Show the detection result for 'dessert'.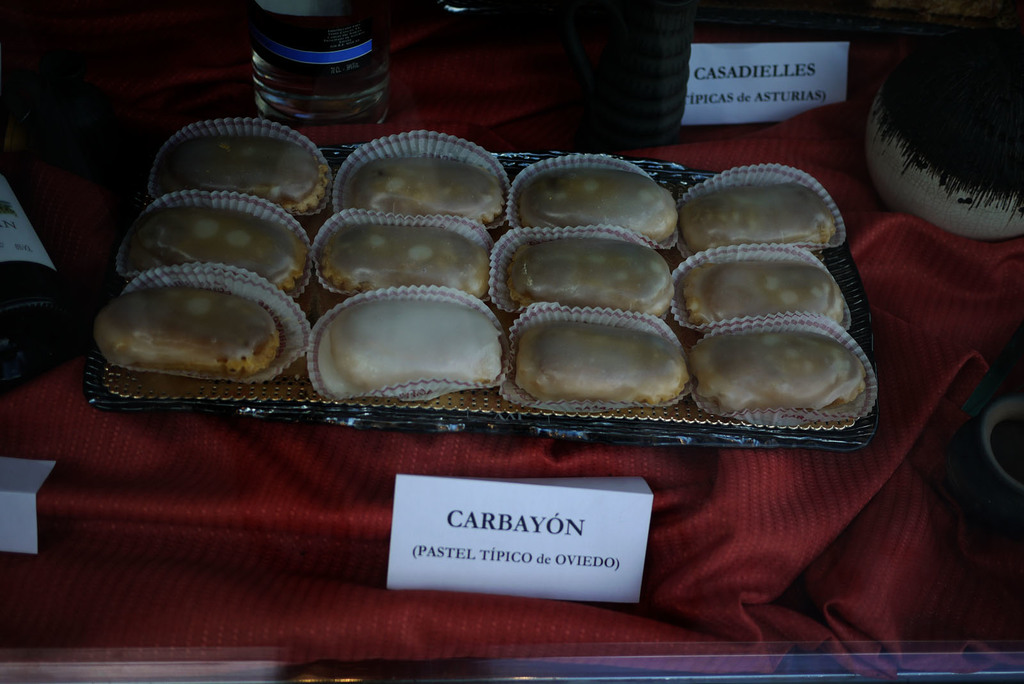
676, 179, 836, 262.
